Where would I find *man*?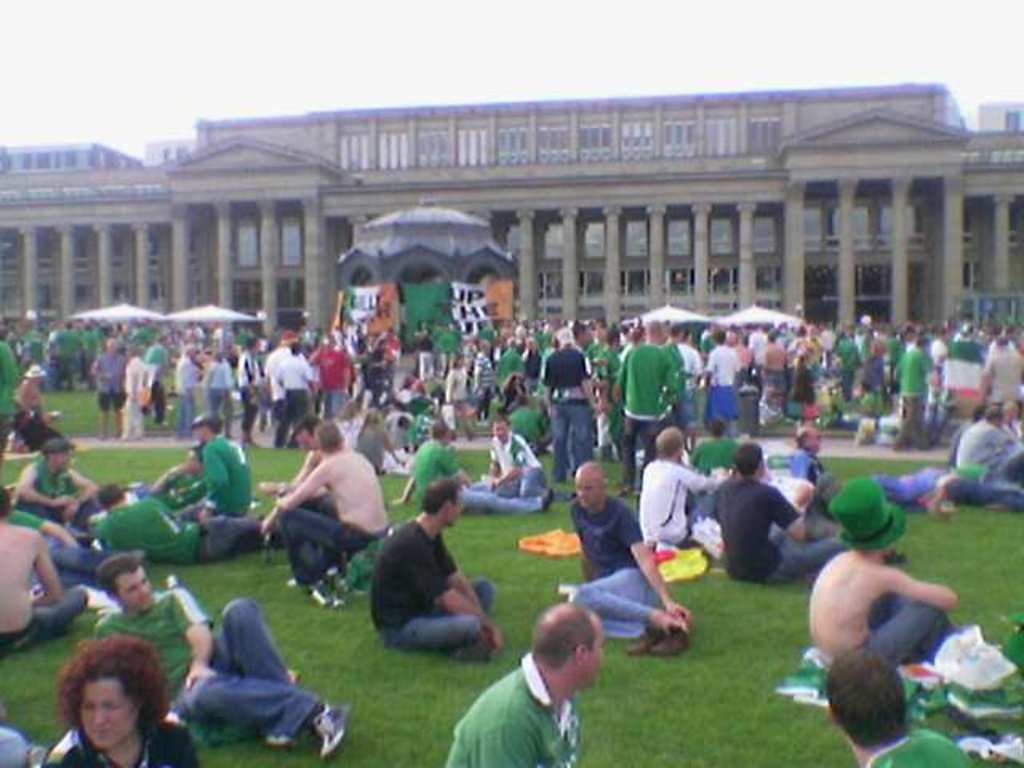
At [x1=638, y1=419, x2=723, y2=550].
